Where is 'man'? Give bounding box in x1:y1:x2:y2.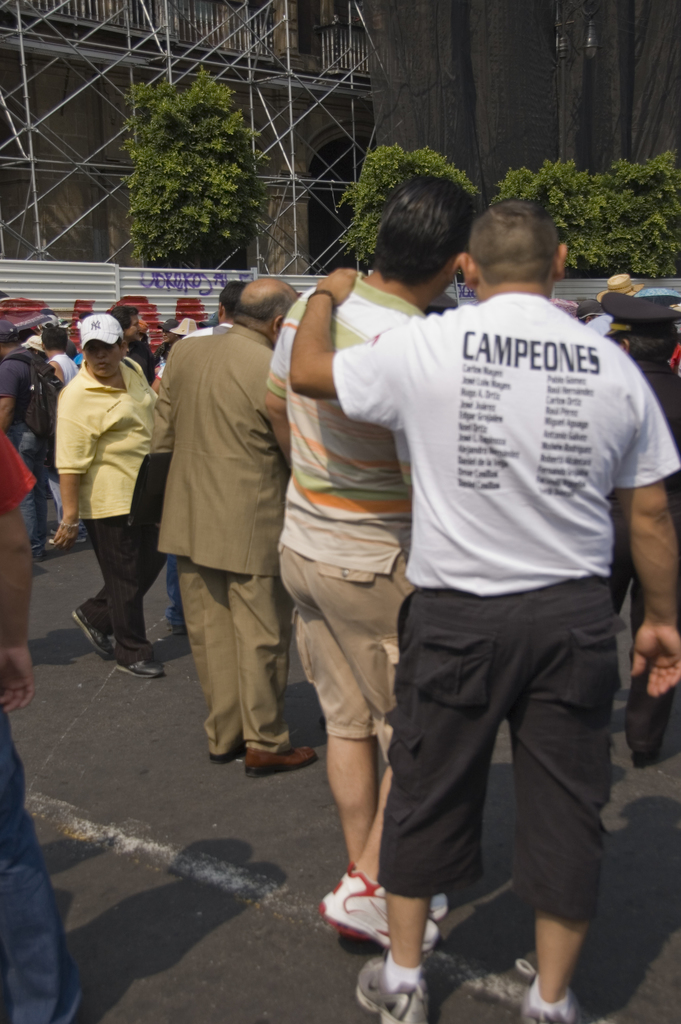
48:321:83:386.
